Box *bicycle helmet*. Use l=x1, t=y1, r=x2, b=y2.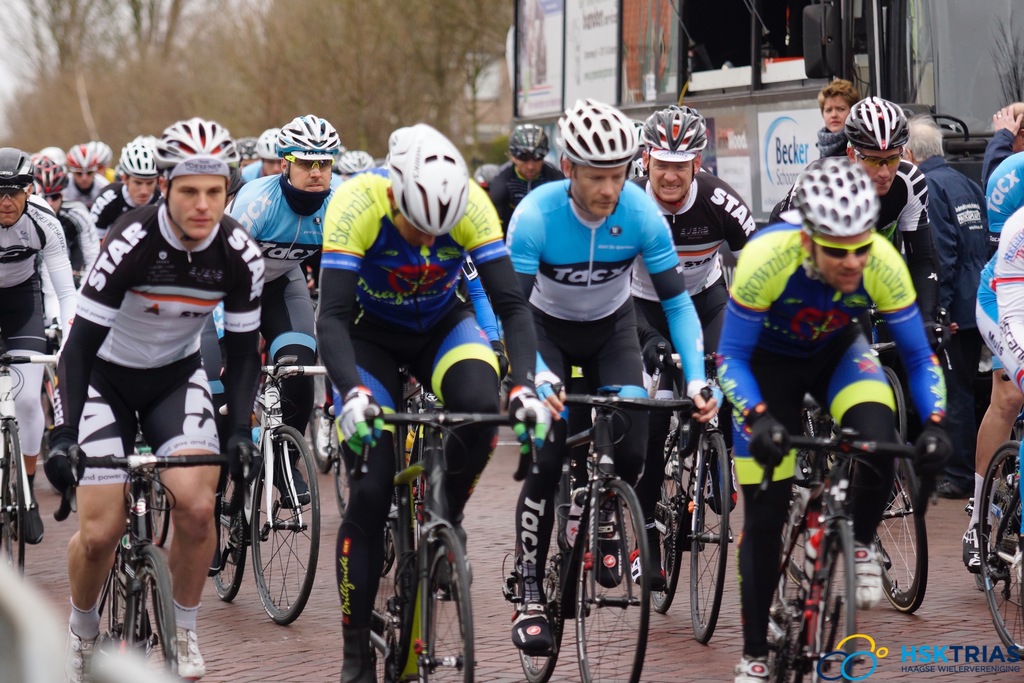
l=154, t=120, r=234, b=189.
